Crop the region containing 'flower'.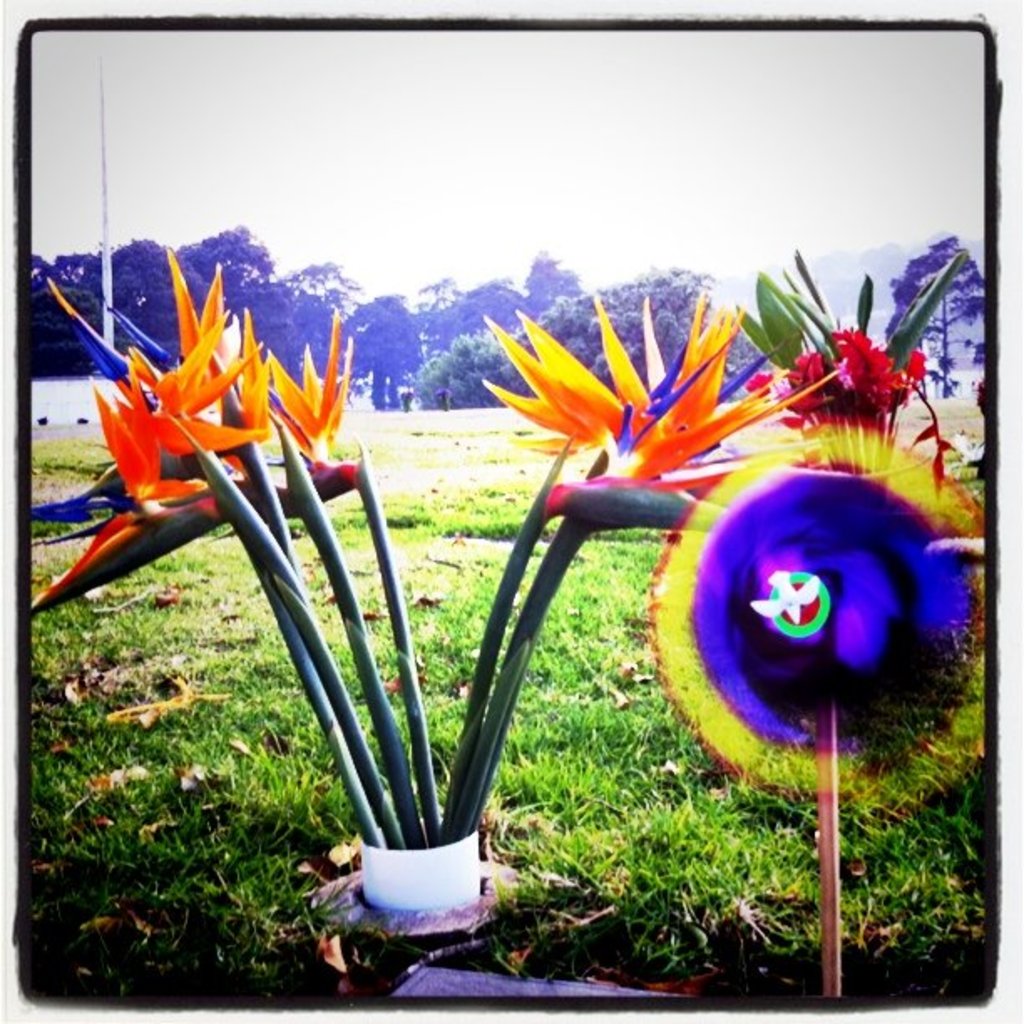
Crop region: 22 254 358 627.
